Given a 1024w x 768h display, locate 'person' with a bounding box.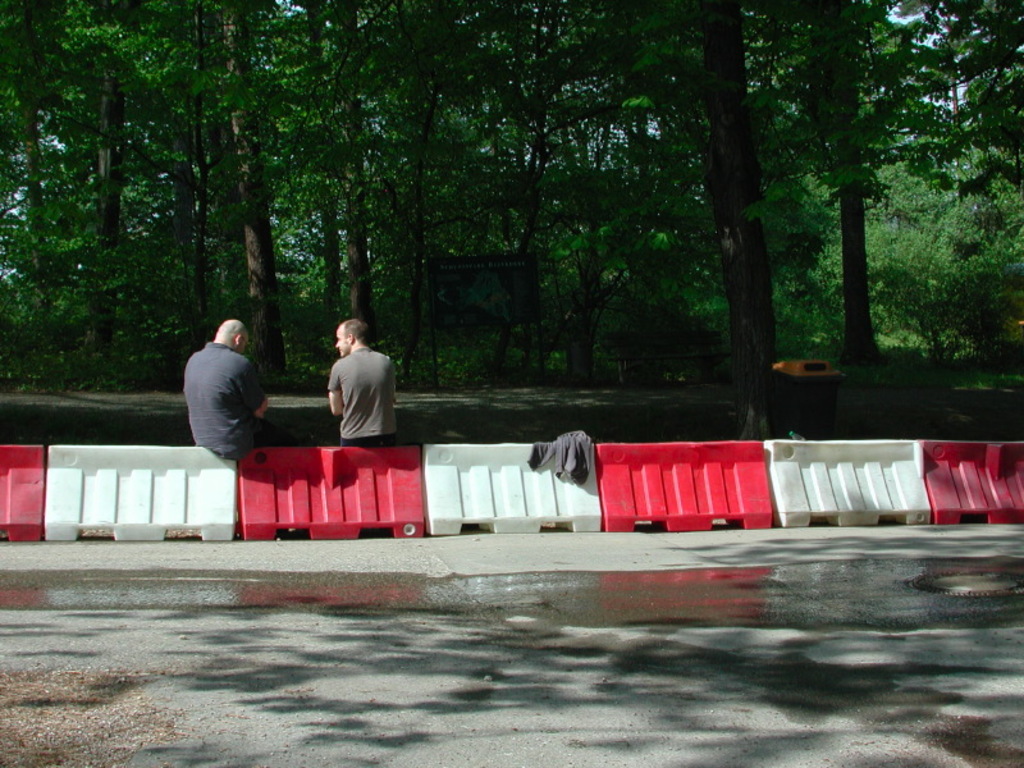
Located: locate(179, 317, 273, 457).
